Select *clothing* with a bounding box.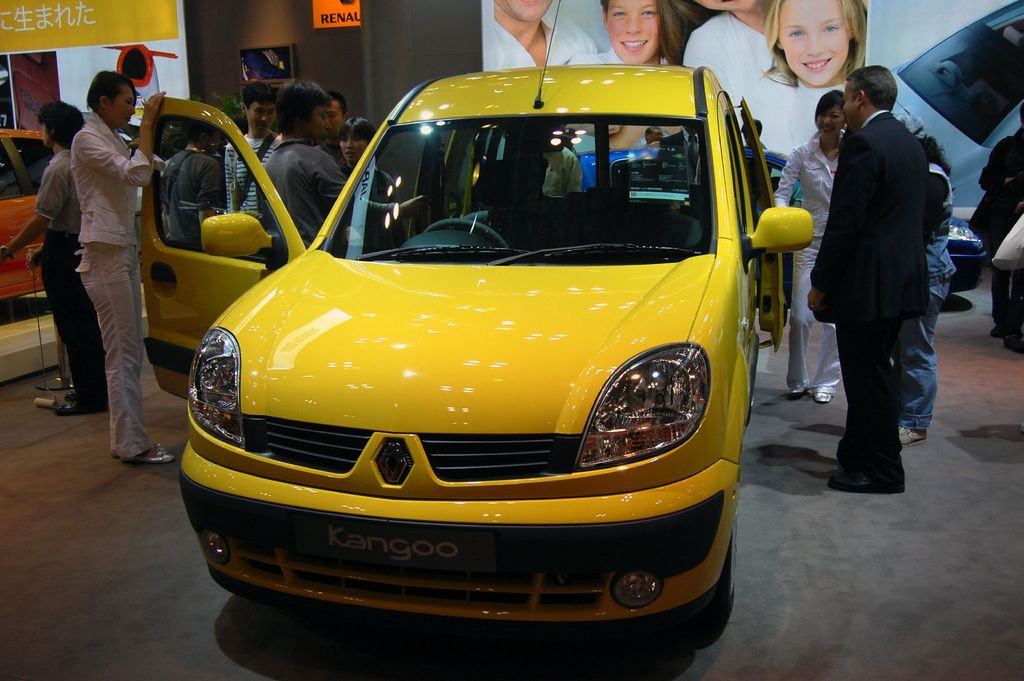
<bbox>483, 11, 594, 76</bbox>.
